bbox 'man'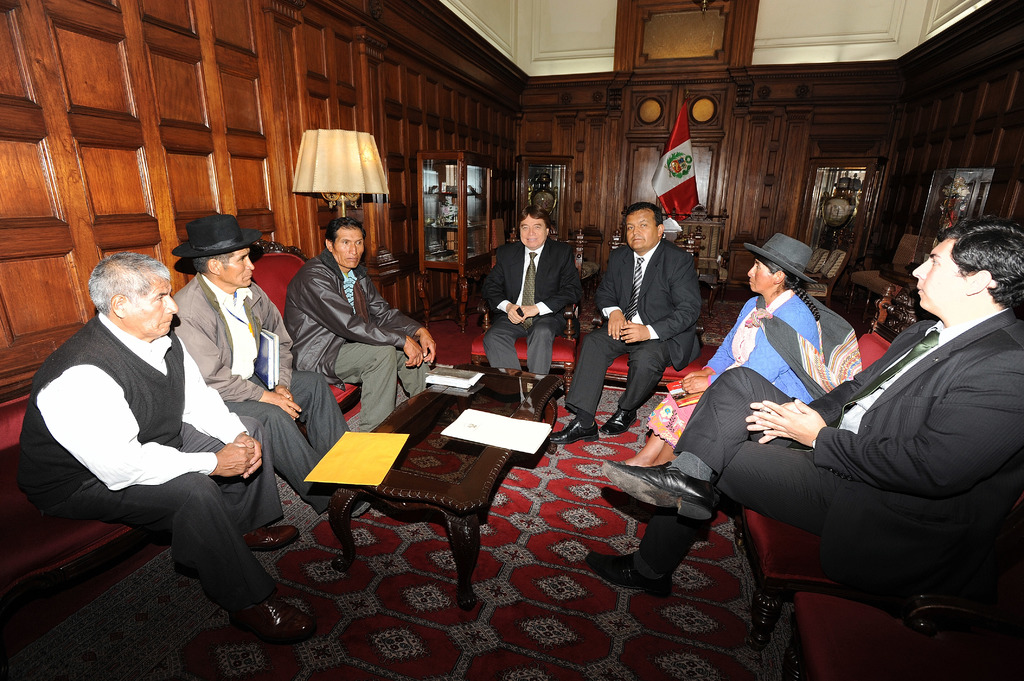
bbox=(472, 195, 600, 394)
